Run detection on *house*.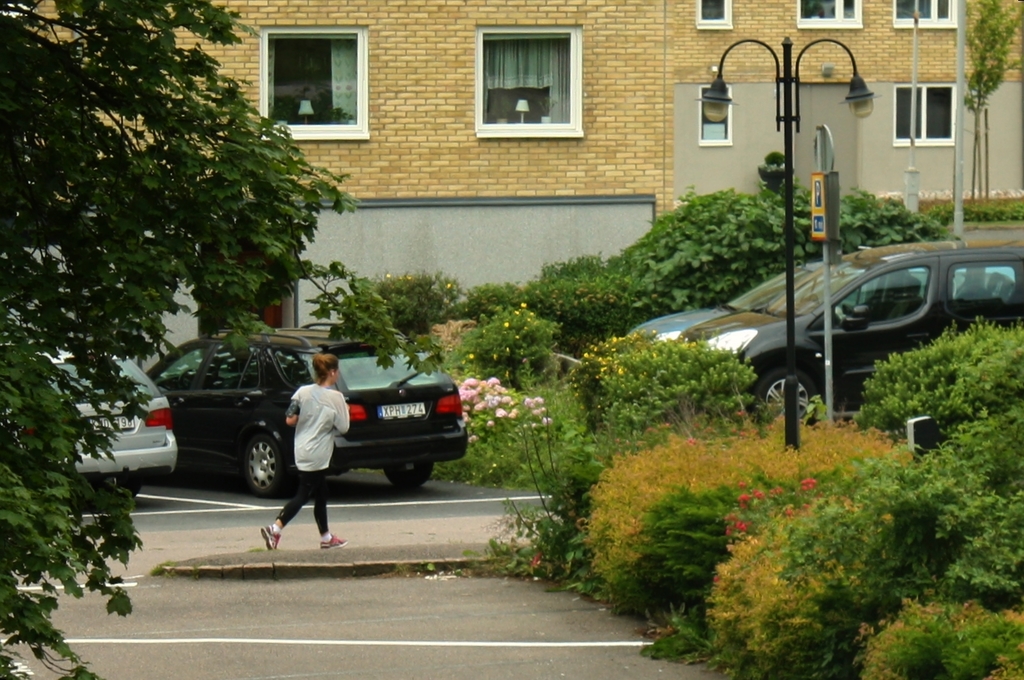
Result: pyautogui.locateOnScreen(58, 20, 1023, 490).
